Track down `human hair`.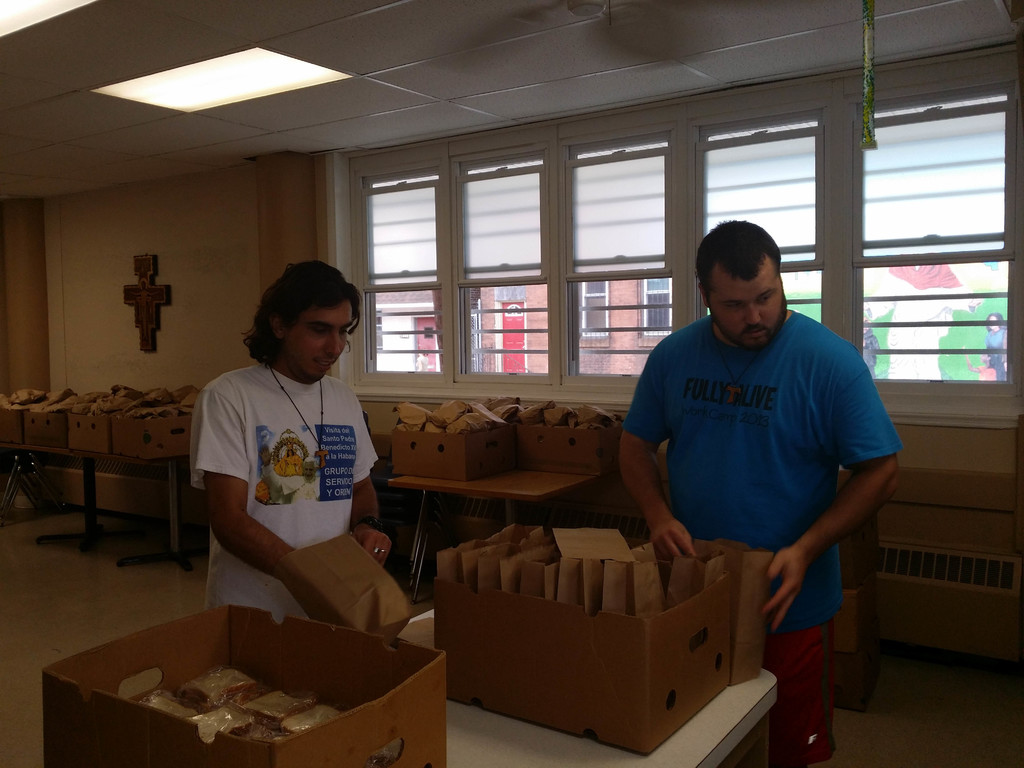
Tracked to bbox(985, 351, 997, 369).
